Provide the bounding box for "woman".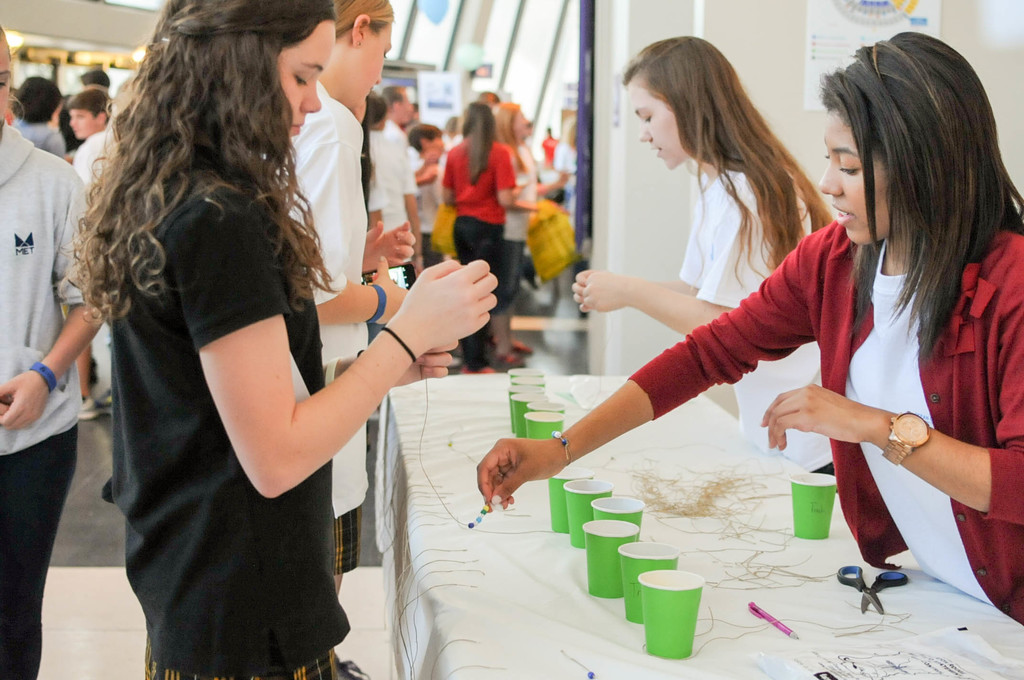
368, 89, 415, 259.
